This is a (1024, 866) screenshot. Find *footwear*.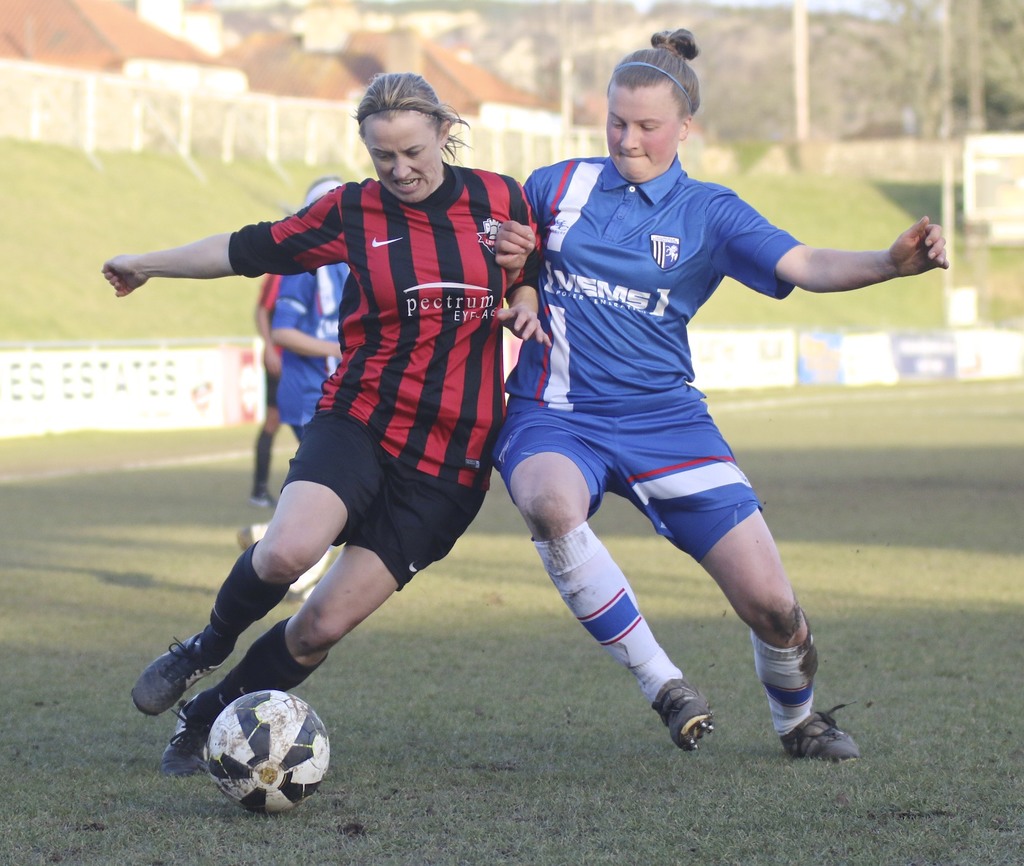
Bounding box: bbox=[776, 703, 856, 764].
